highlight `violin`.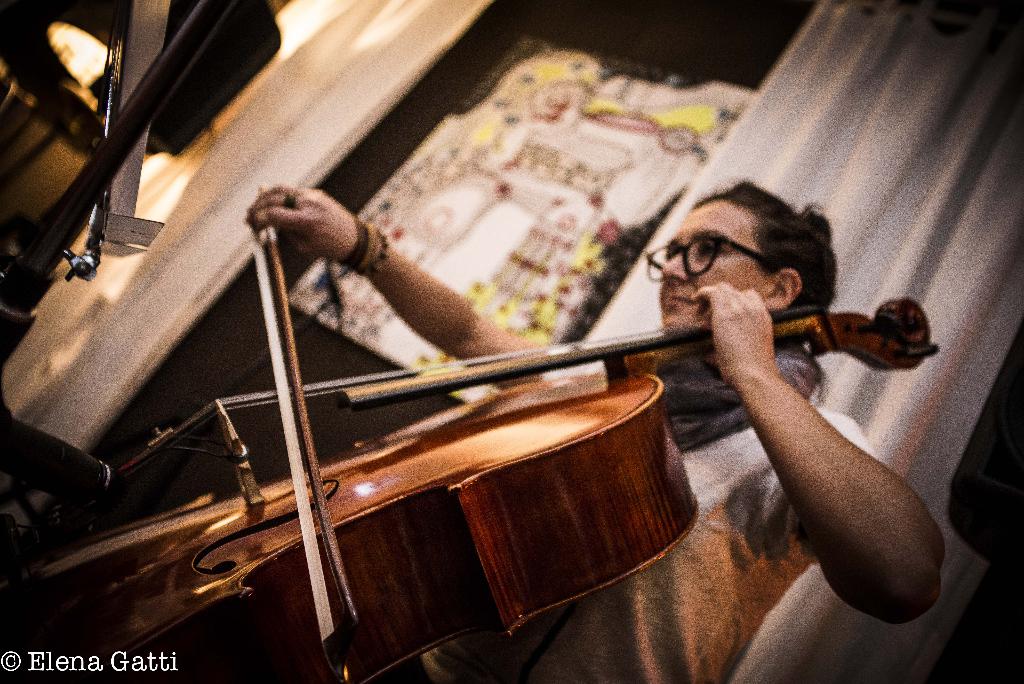
Highlighted region: 0, 171, 943, 683.
